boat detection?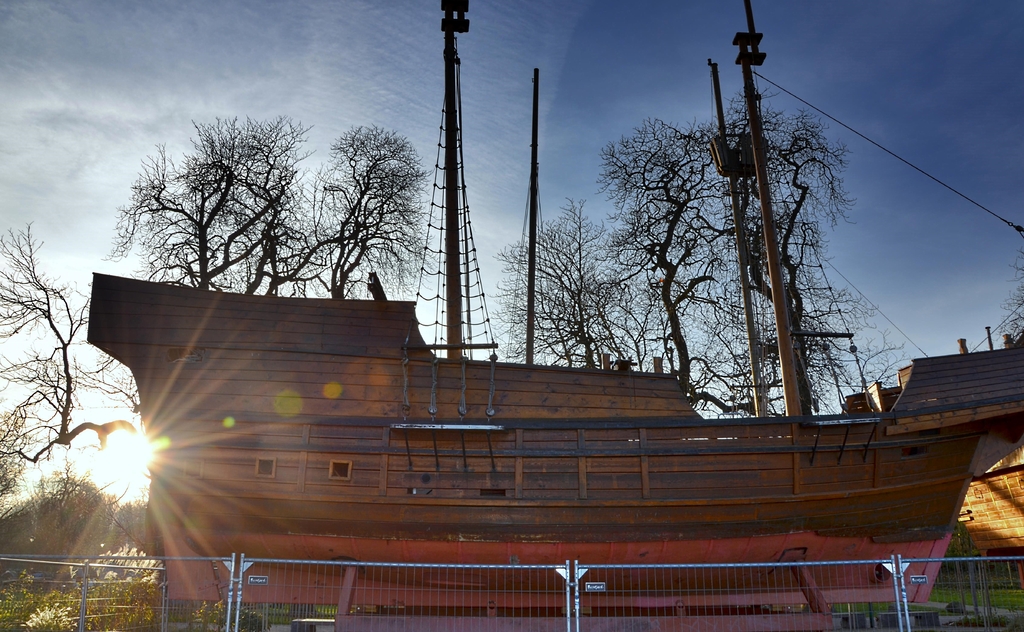
(left=174, top=49, right=1010, bottom=631)
